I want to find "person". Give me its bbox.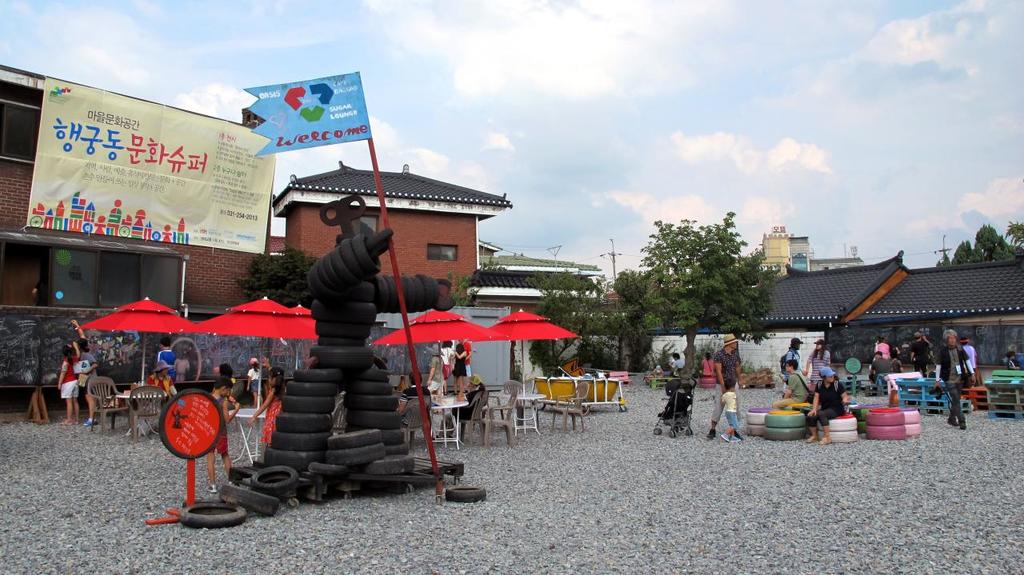
crop(766, 362, 818, 424).
